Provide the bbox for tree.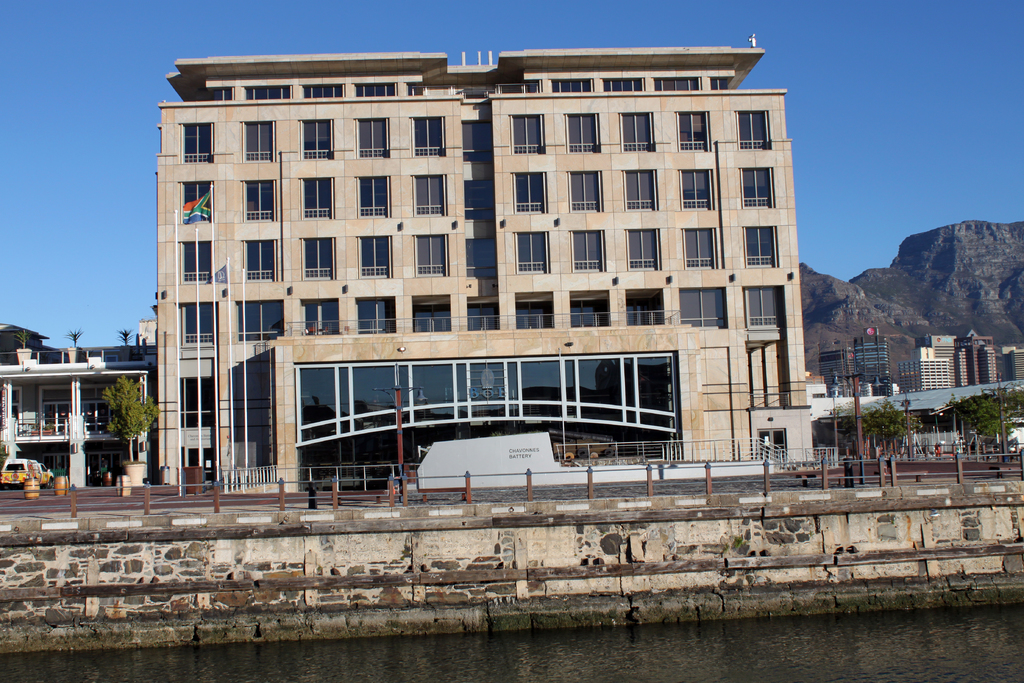
detection(939, 384, 1023, 462).
